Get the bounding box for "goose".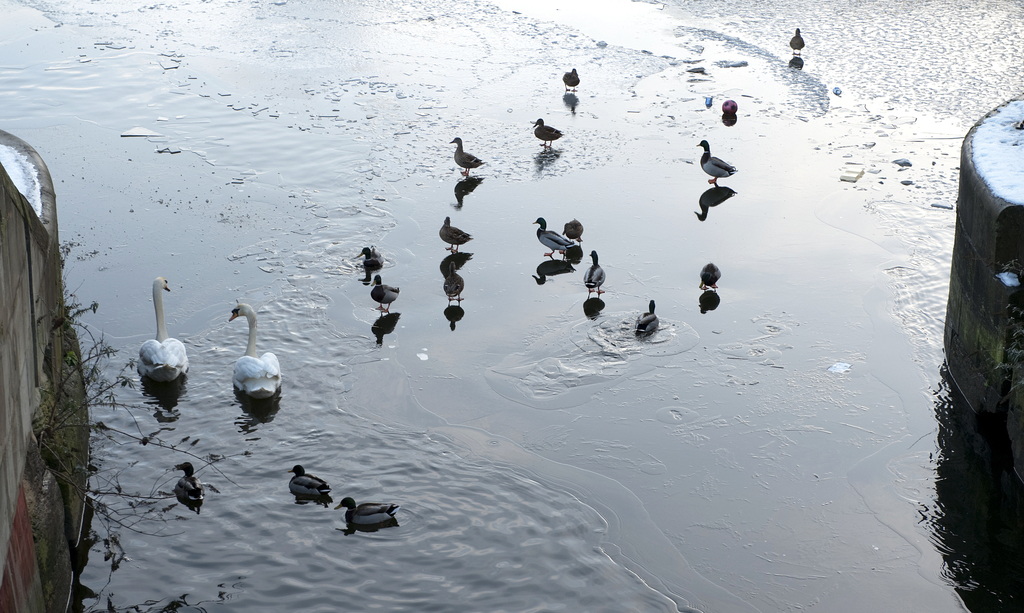
{"left": 289, "top": 465, "right": 345, "bottom": 500}.
